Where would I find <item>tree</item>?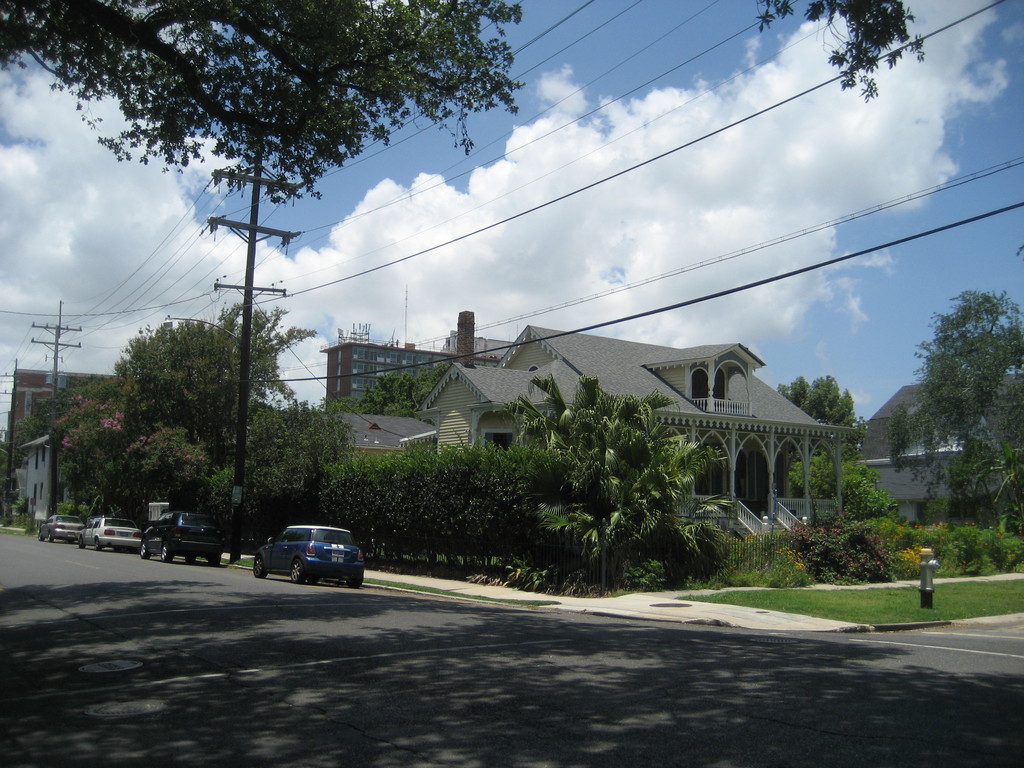
At (773, 374, 854, 452).
